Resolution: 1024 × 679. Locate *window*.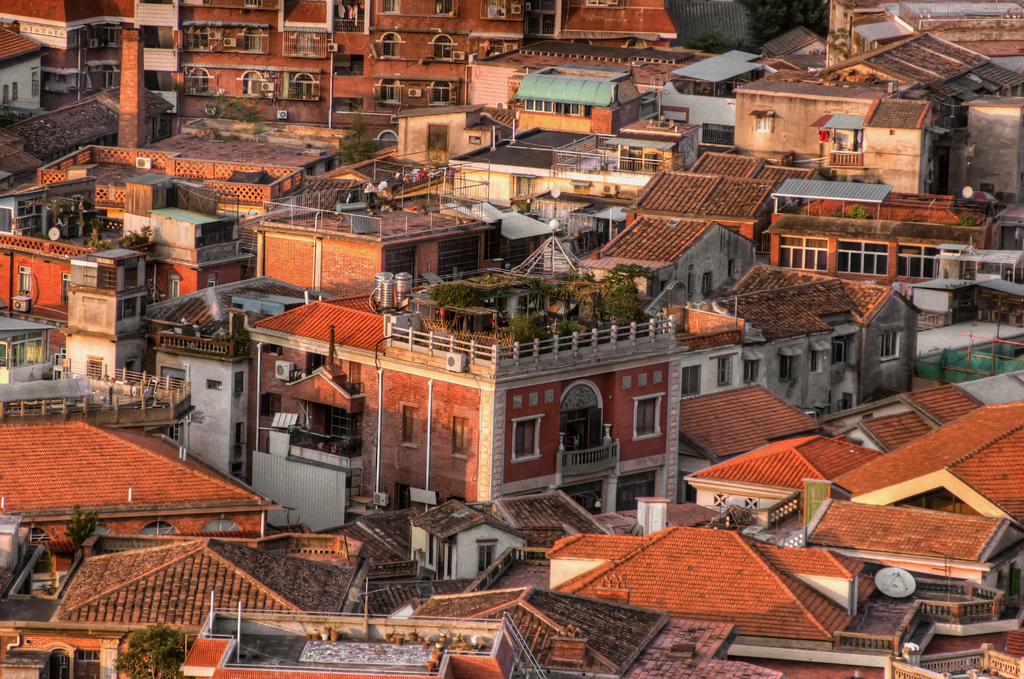
BBox(894, 245, 941, 278).
